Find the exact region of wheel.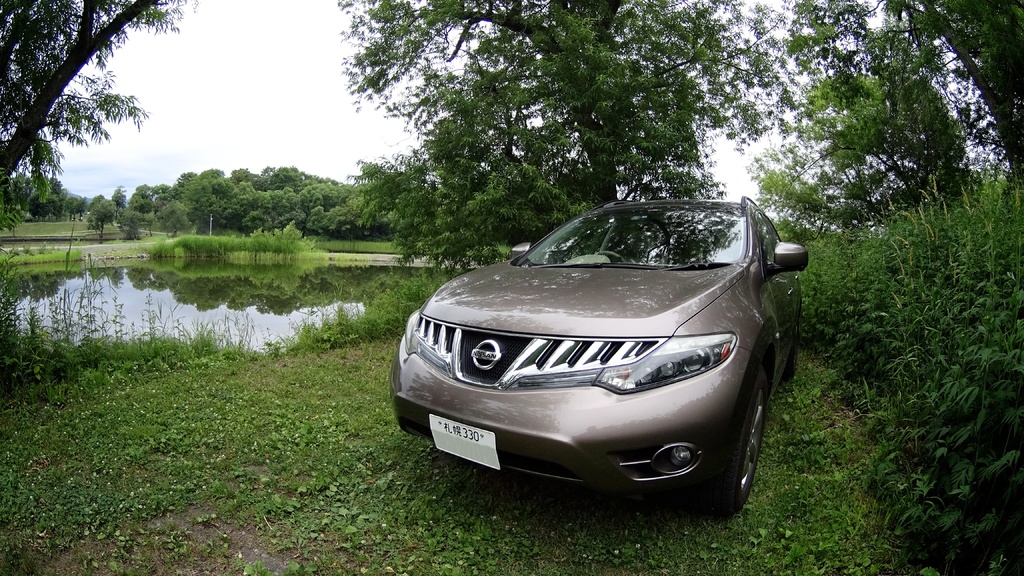
Exact region: pyautogui.locateOnScreen(595, 250, 626, 264).
